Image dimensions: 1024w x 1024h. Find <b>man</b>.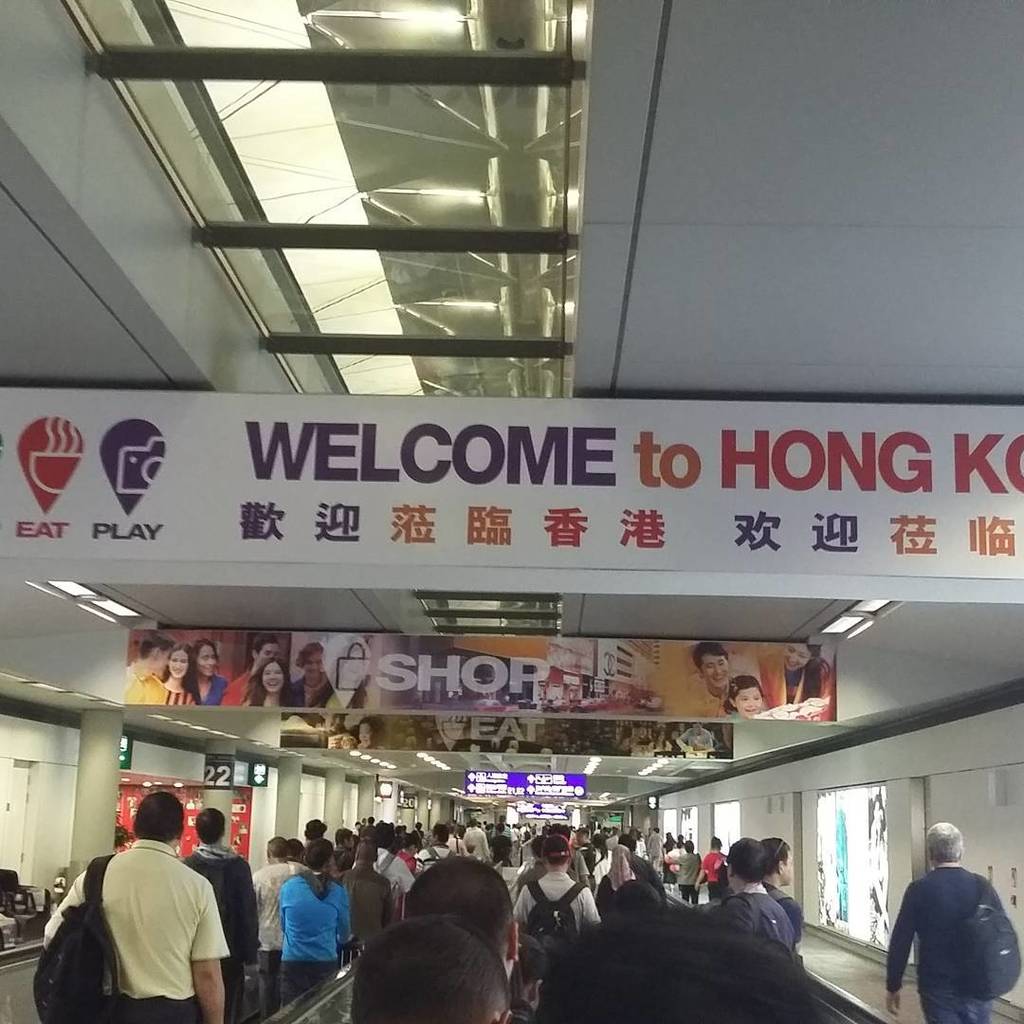
902:852:1007:1019.
